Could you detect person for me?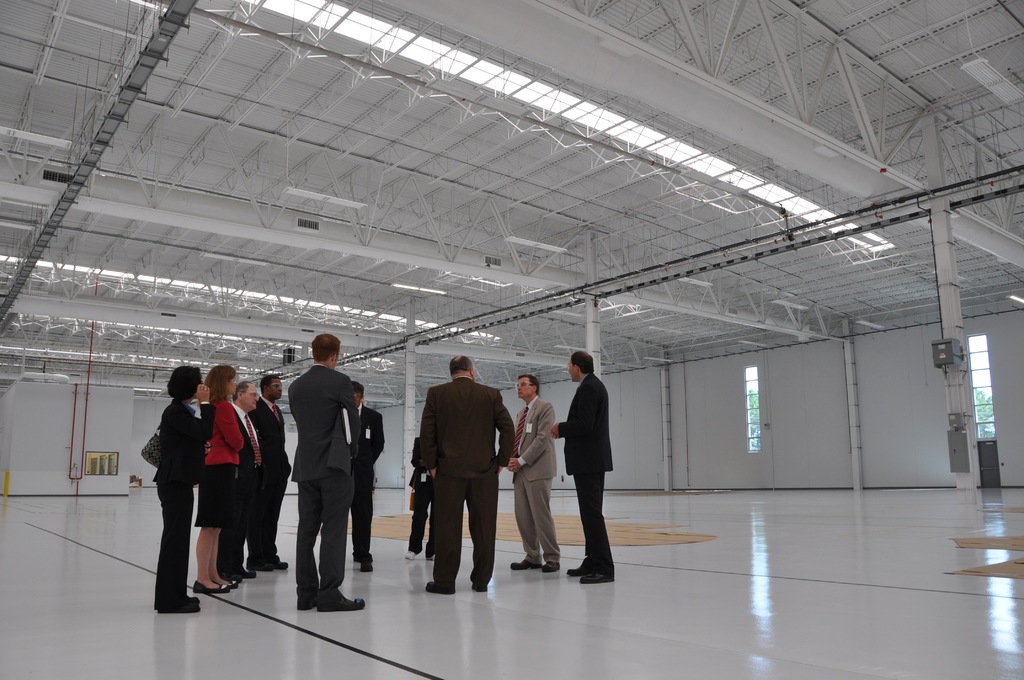
Detection result: x1=408 y1=439 x2=436 y2=556.
